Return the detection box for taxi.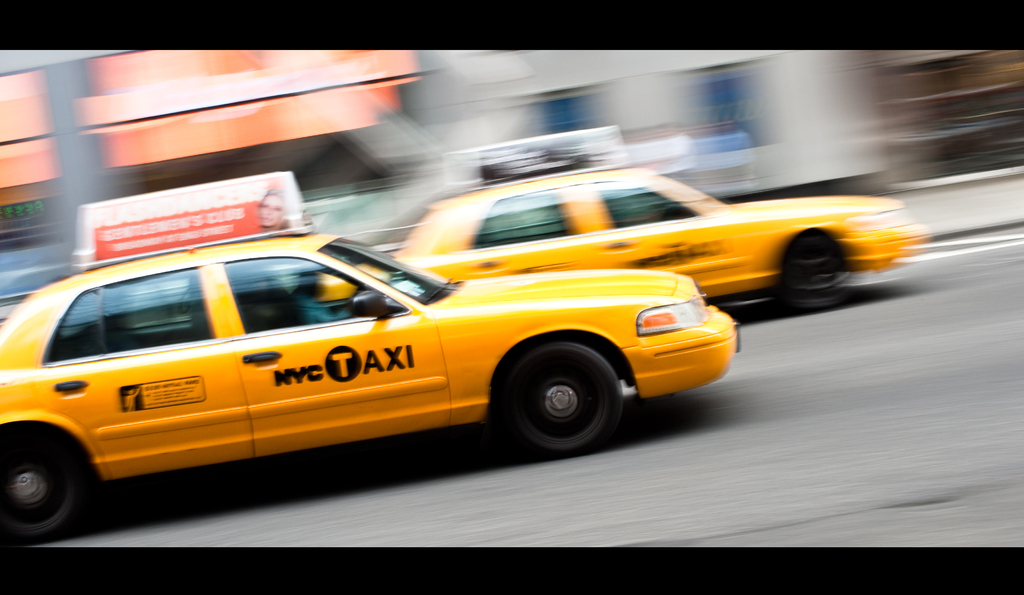
region(394, 122, 931, 318).
